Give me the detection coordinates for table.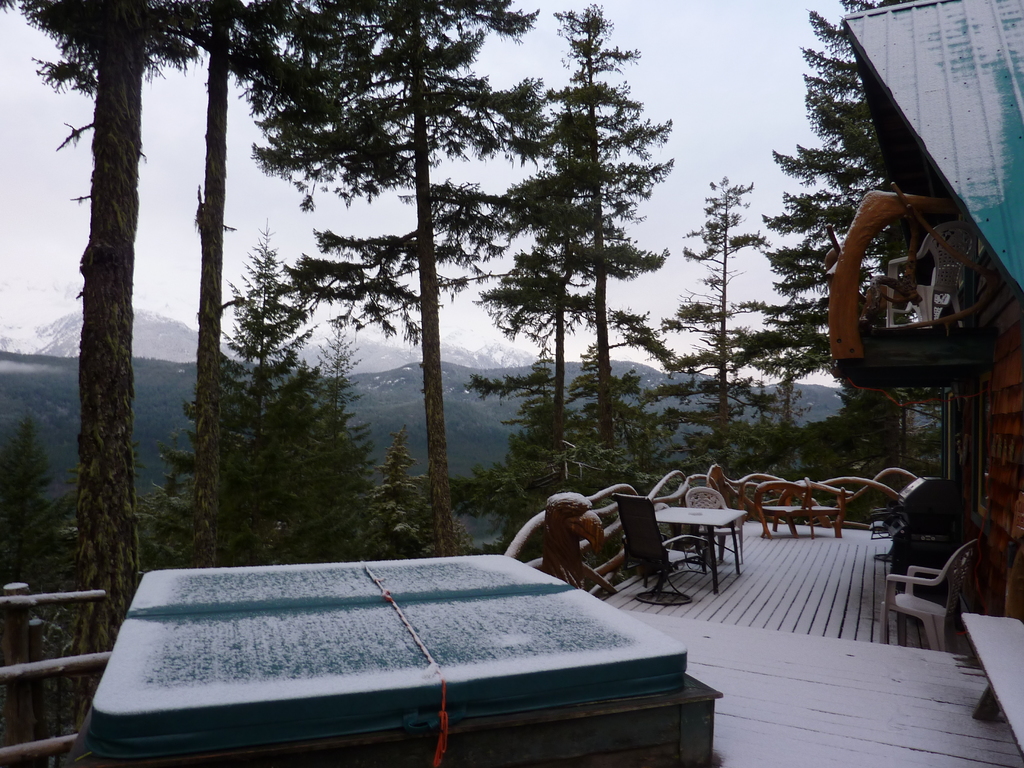
x1=61, y1=541, x2=724, y2=755.
